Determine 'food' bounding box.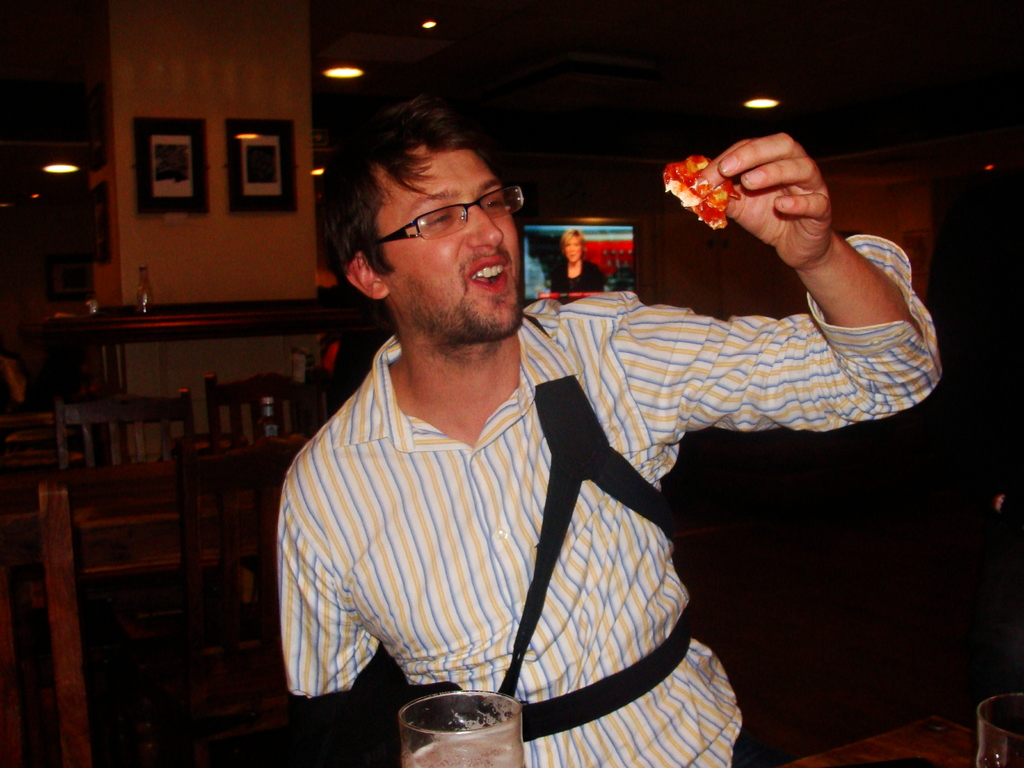
Determined: region(663, 148, 742, 224).
